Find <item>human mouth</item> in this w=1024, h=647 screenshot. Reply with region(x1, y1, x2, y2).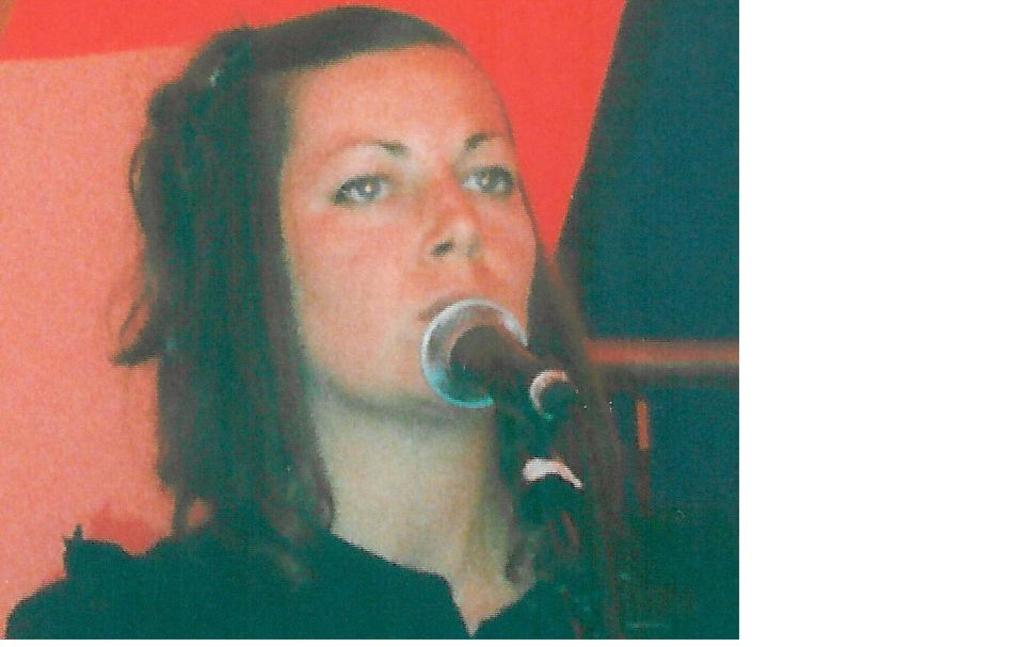
region(417, 284, 478, 325).
